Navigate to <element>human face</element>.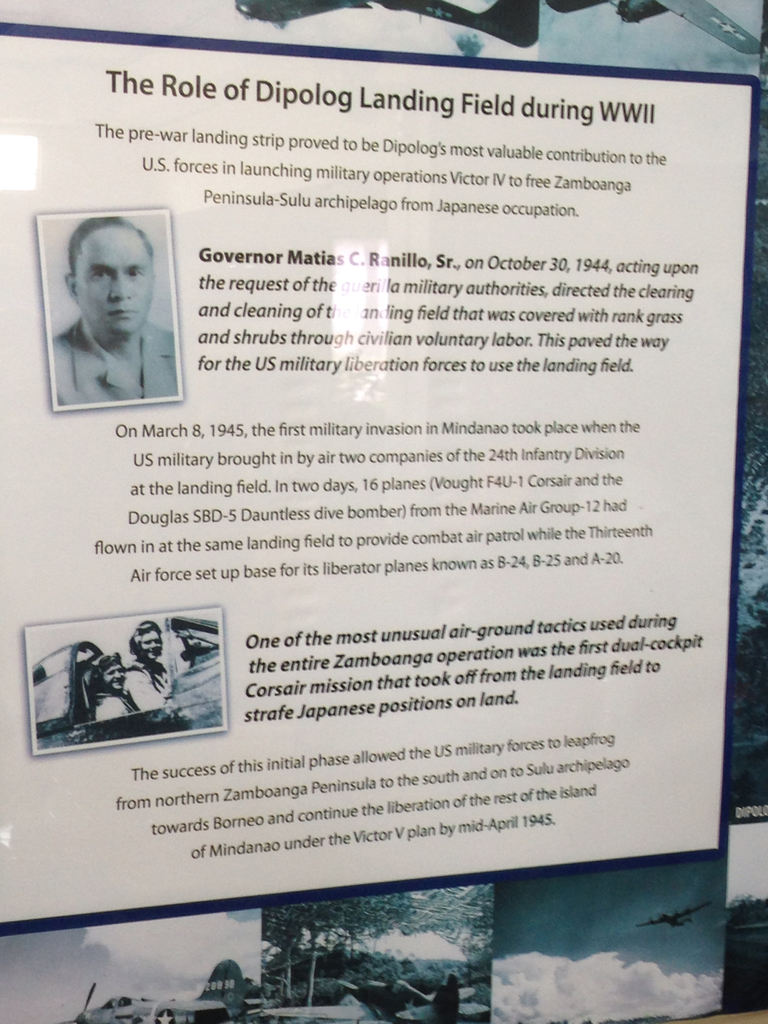
Navigation target: (left=135, top=630, right=166, bottom=662).
